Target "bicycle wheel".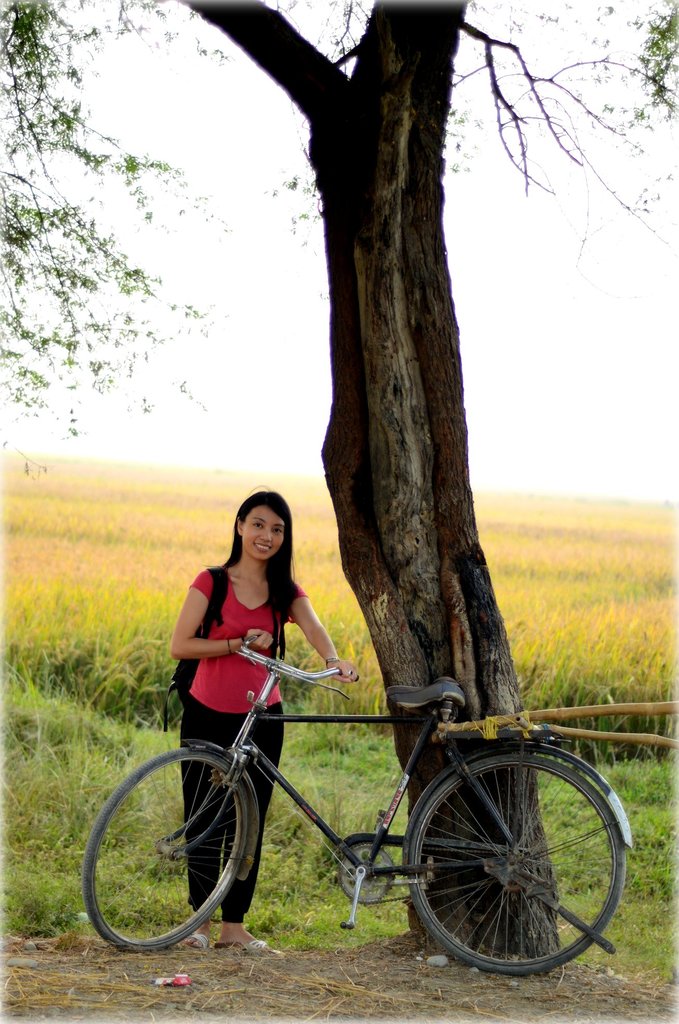
Target region: x1=404 y1=751 x2=628 y2=973.
